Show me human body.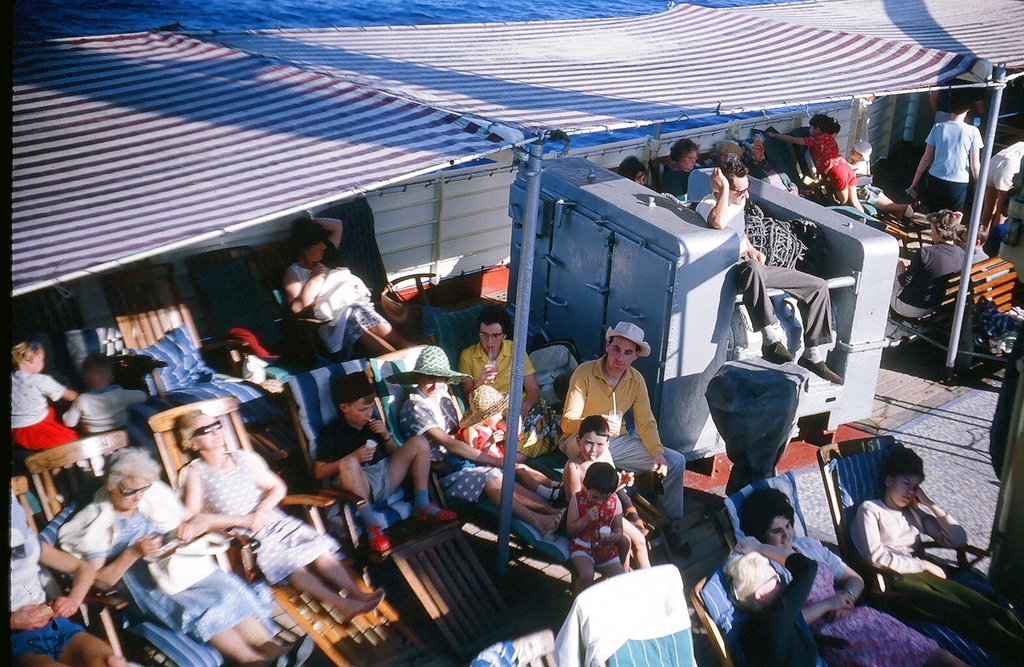
human body is here: l=451, t=313, r=548, b=436.
